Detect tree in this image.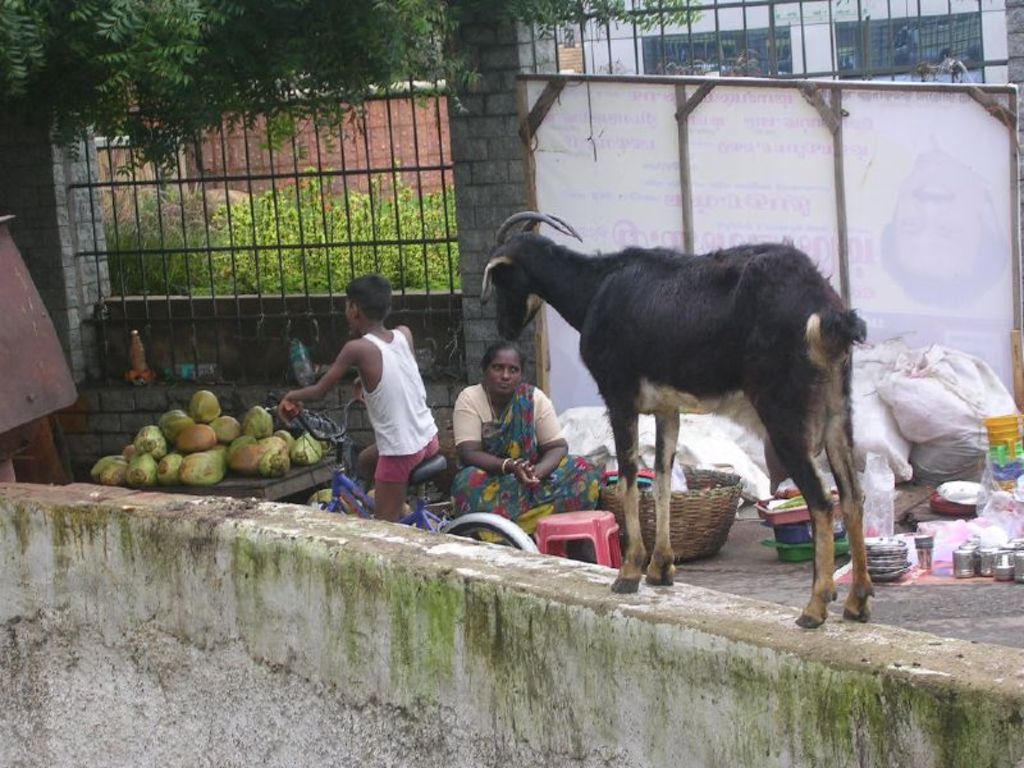
Detection: crop(0, 0, 682, 180).
